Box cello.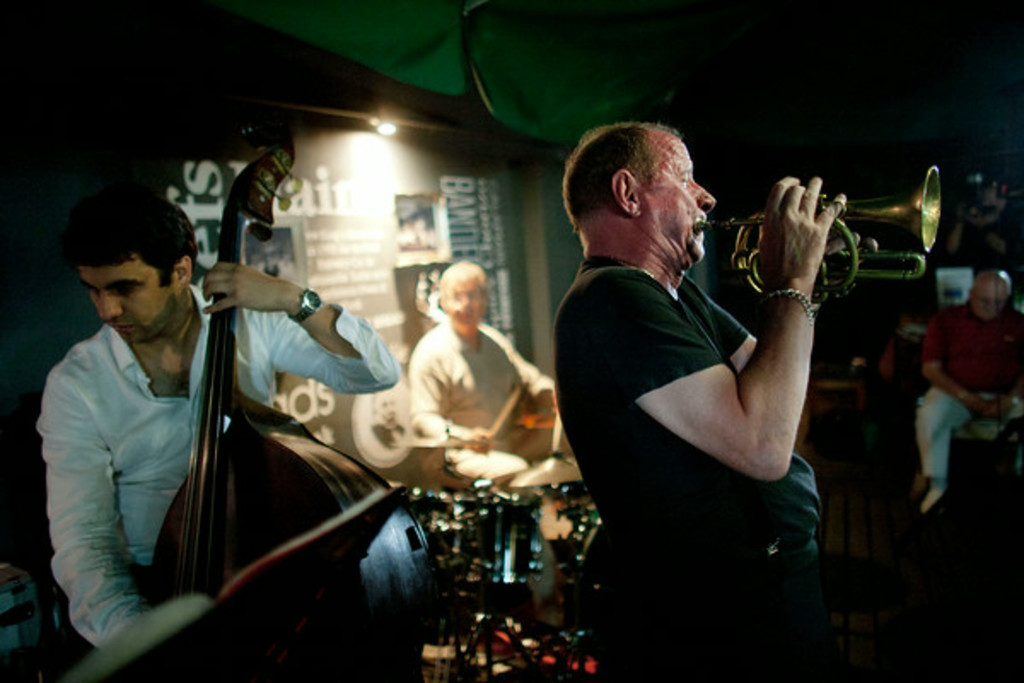
bbox=(137, 143, 432, 681).
